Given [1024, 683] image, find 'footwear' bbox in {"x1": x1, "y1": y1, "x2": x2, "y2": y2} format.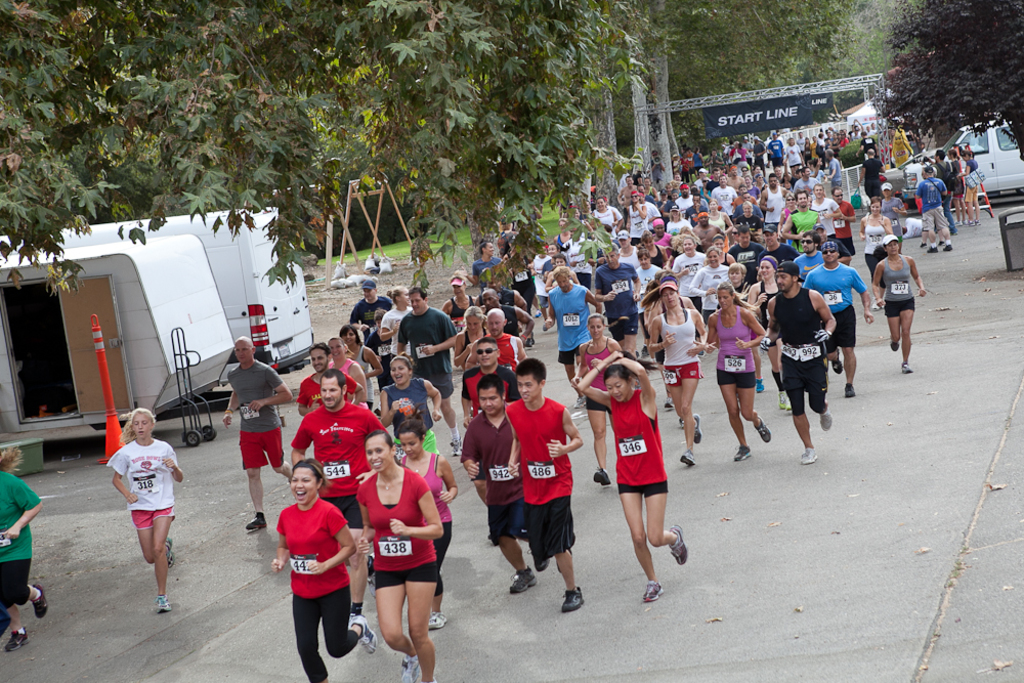
{"x1": 0, "y1": 624, "x2": 30, "y2": 651}.
